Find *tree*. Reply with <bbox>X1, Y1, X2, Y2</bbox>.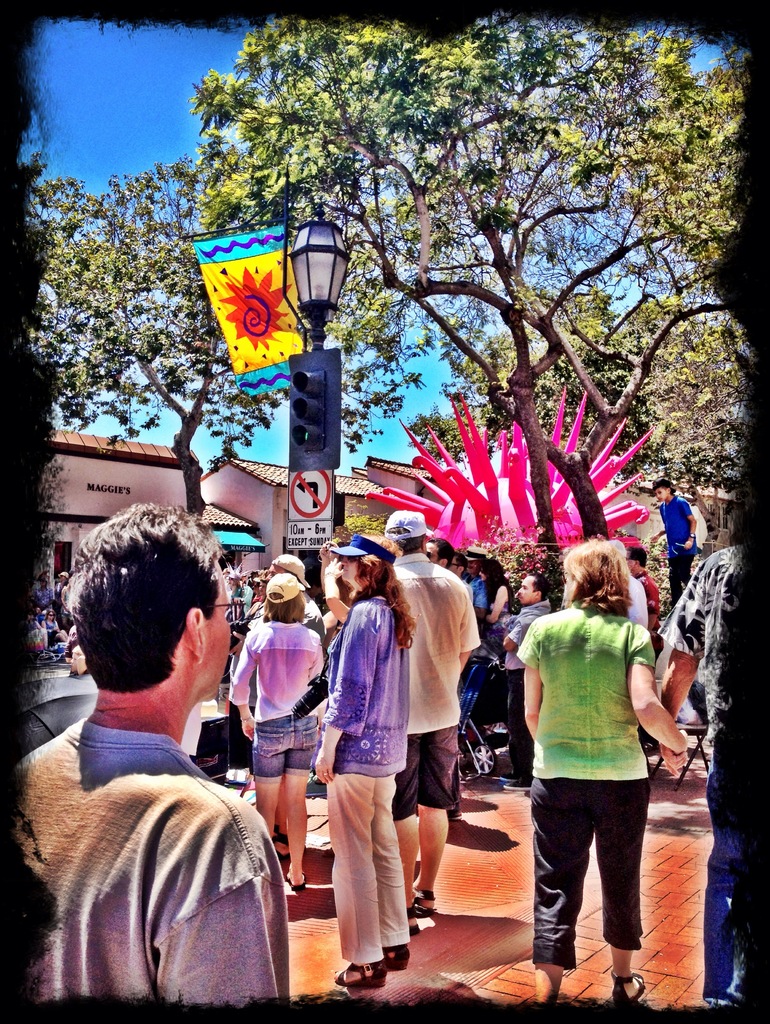
<bbox>409, 285, 757, 528</bbox>.
